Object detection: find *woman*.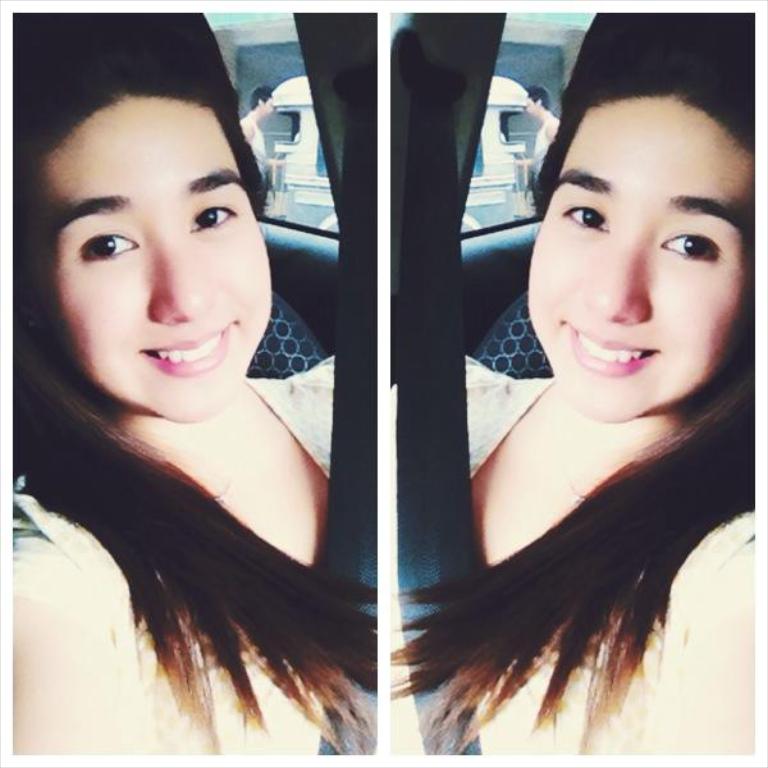
0 19 380 763.
